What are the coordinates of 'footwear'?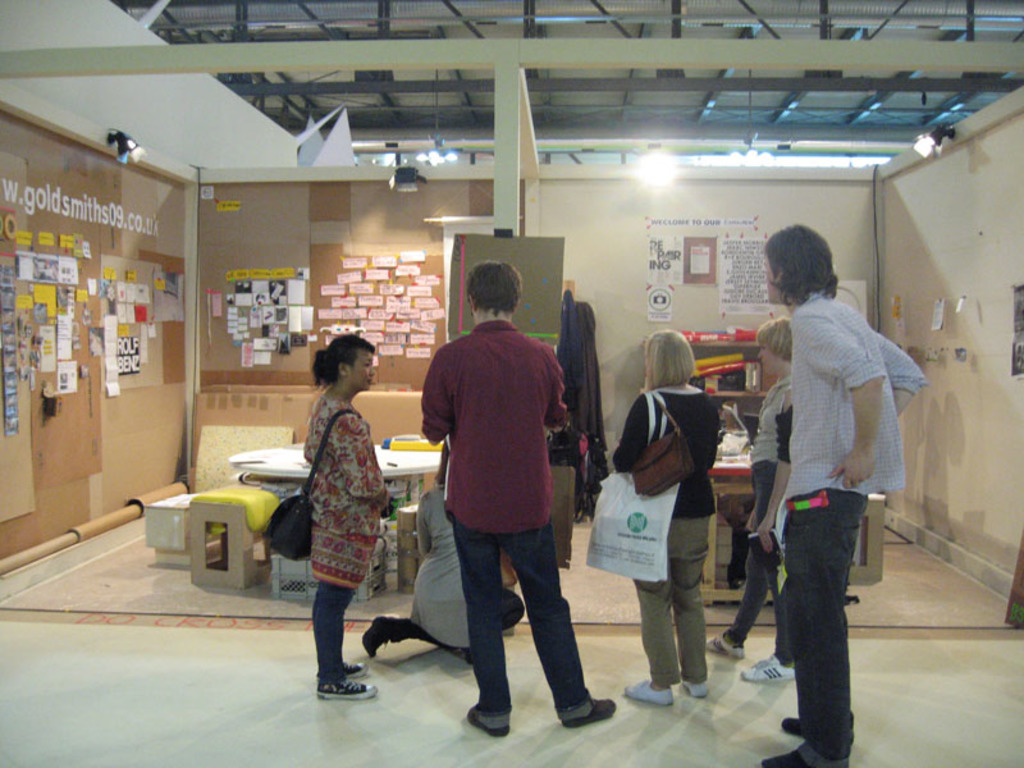
x1=741 y1=654 x2=800 y2=680.
